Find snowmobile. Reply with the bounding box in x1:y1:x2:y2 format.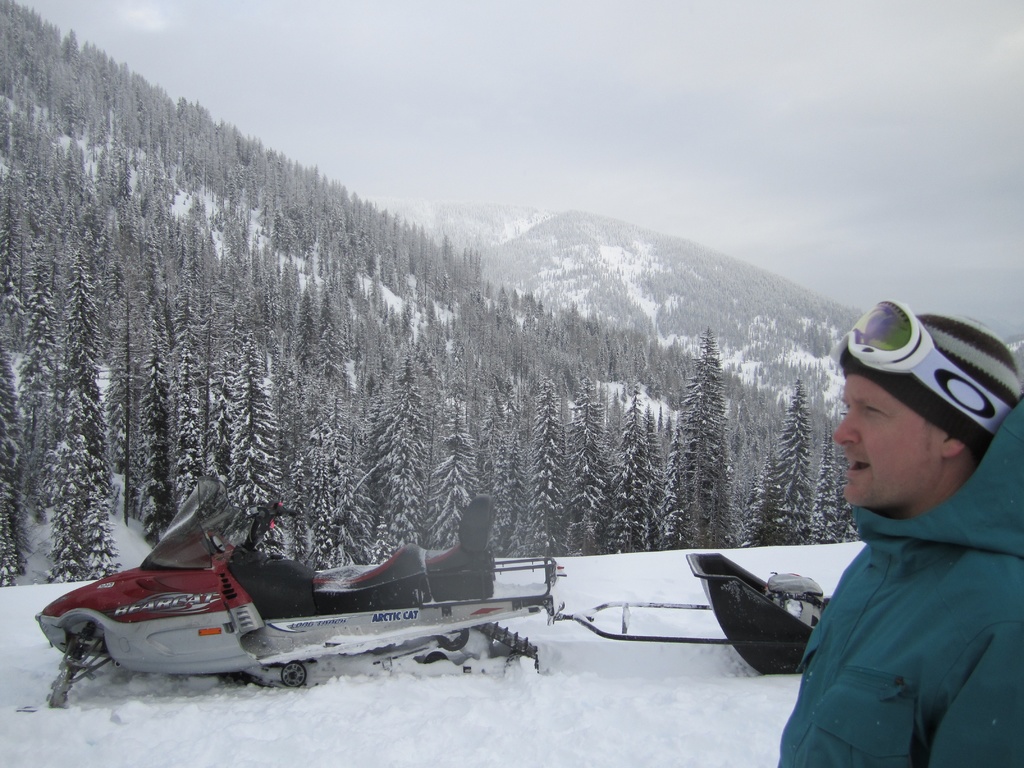
37:481:832:707.
